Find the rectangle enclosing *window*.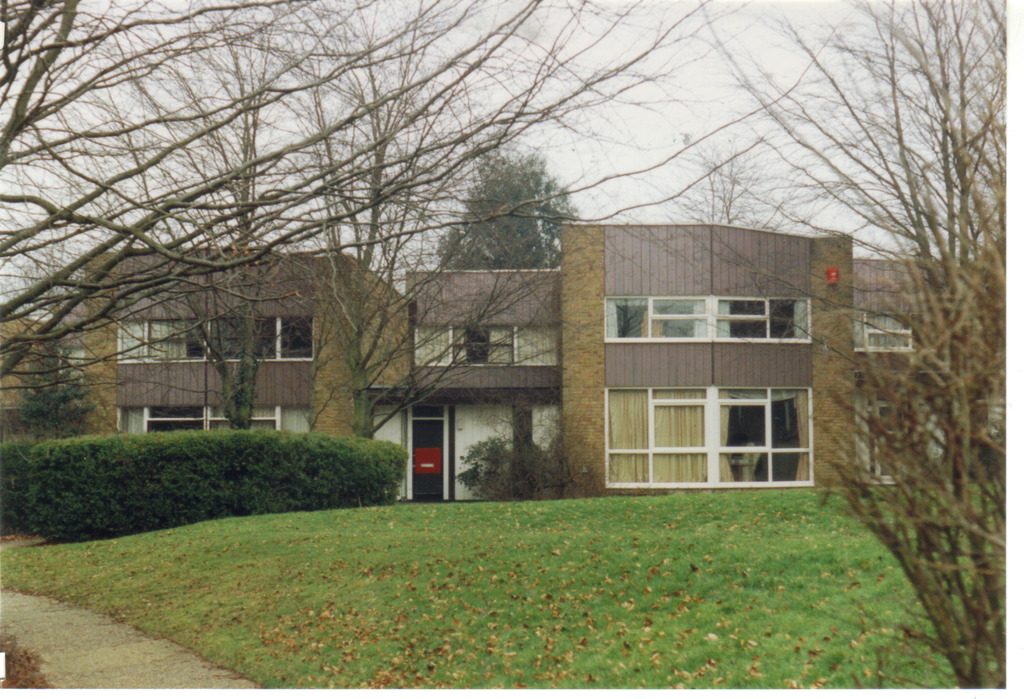
rect(207, 315, 312, 357).
